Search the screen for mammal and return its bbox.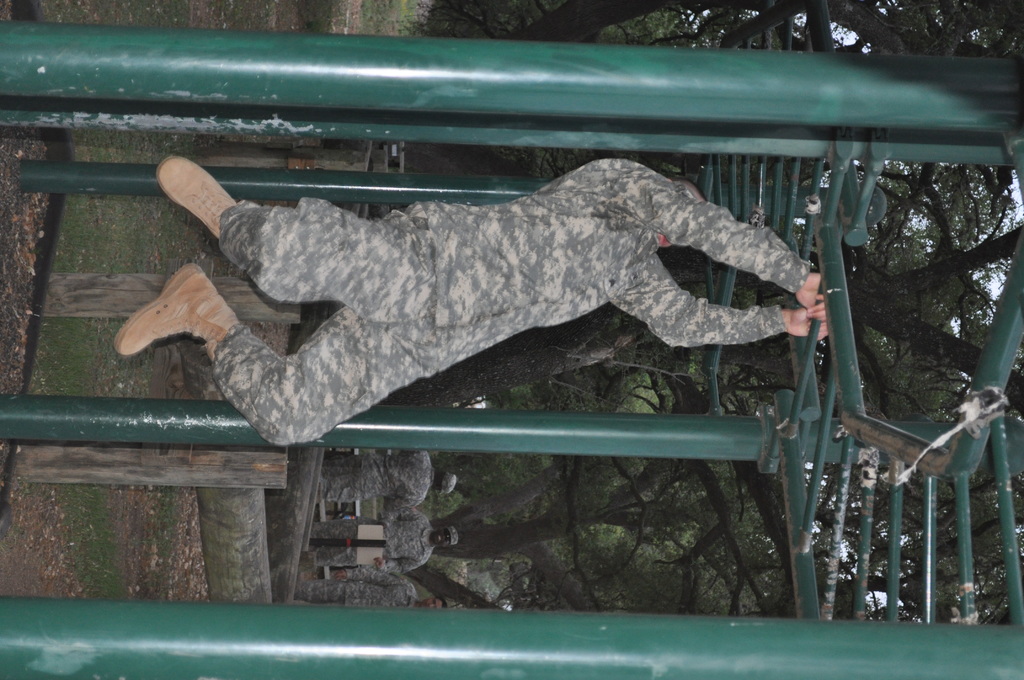
Found: left=145, top=150, right=803, bottom=430.
